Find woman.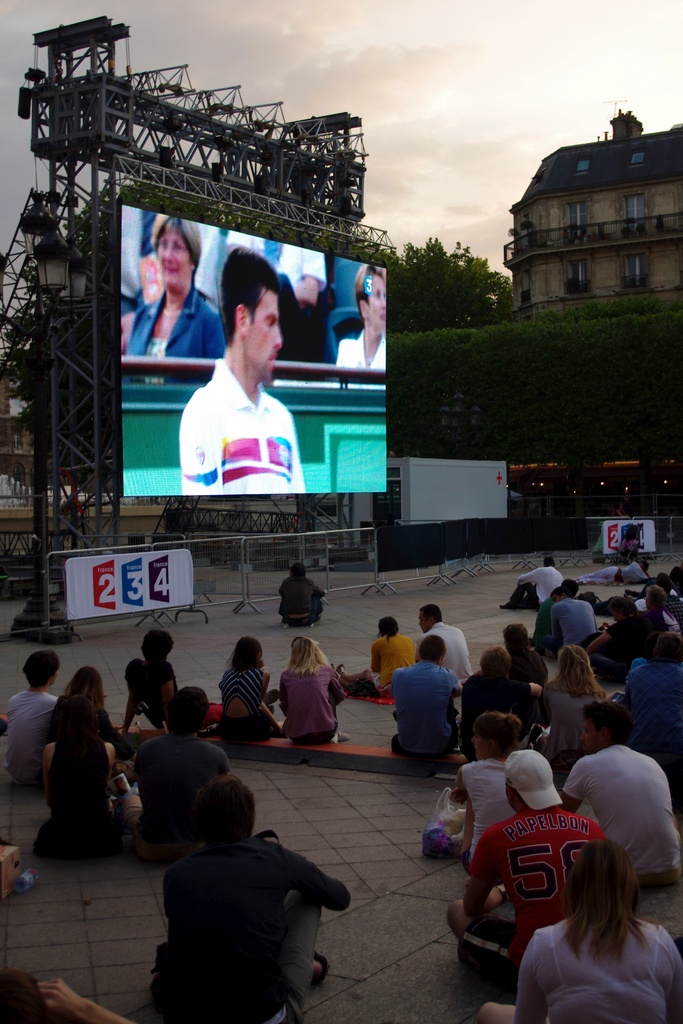
Rect(44, 660, 140, 771).
